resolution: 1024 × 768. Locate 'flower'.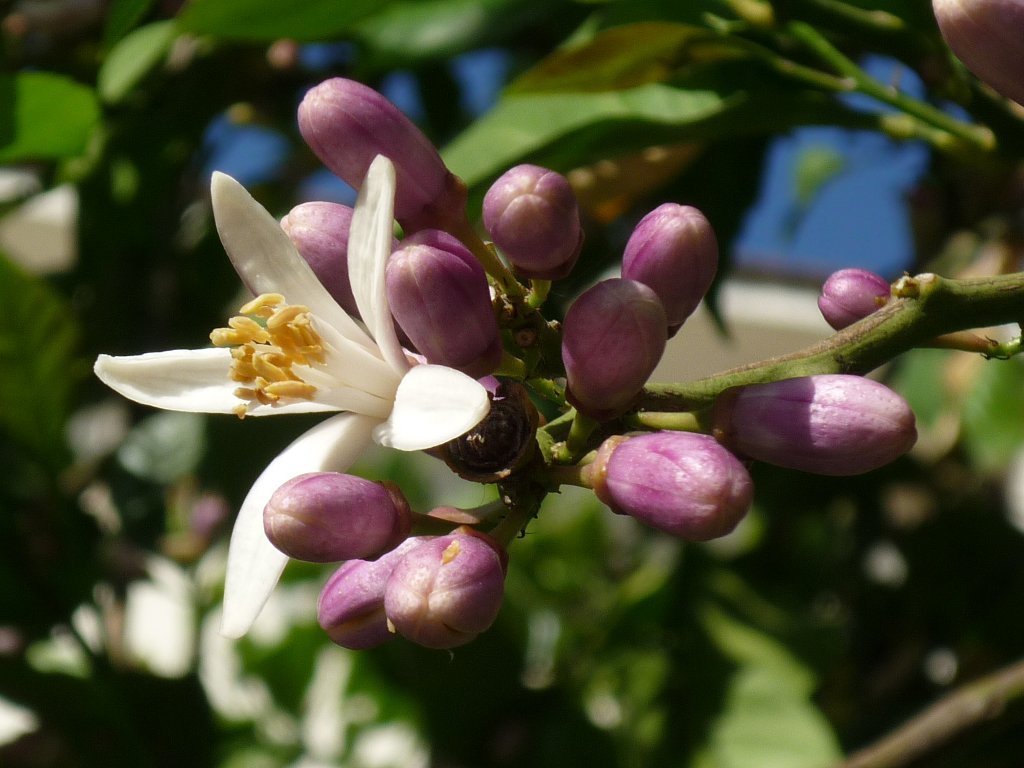
l=250, t=466, r=425, b=573.
